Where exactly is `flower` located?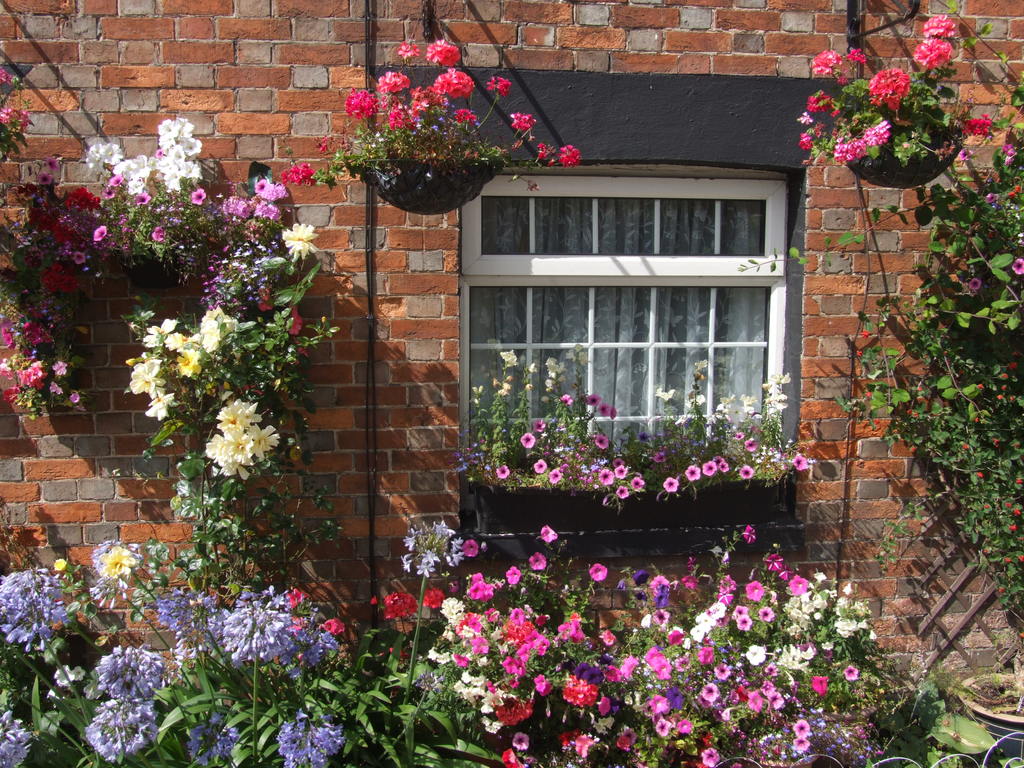
Its bounding box is box=[426, 37, 460, 67].
